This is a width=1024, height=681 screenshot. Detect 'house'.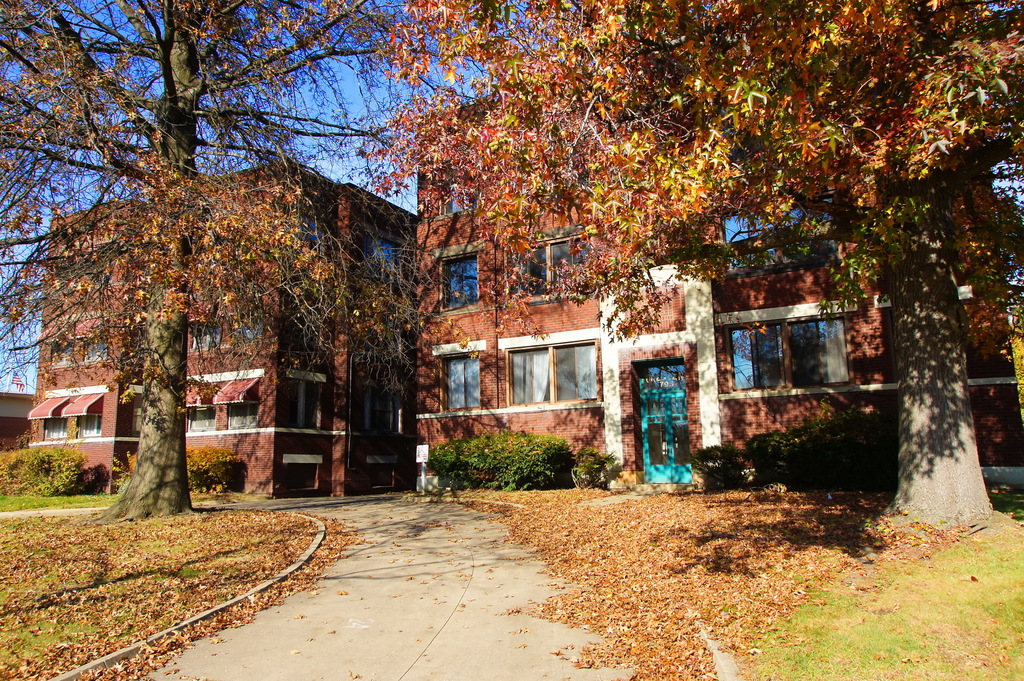
bbox=[26, 149, 419, 513].
